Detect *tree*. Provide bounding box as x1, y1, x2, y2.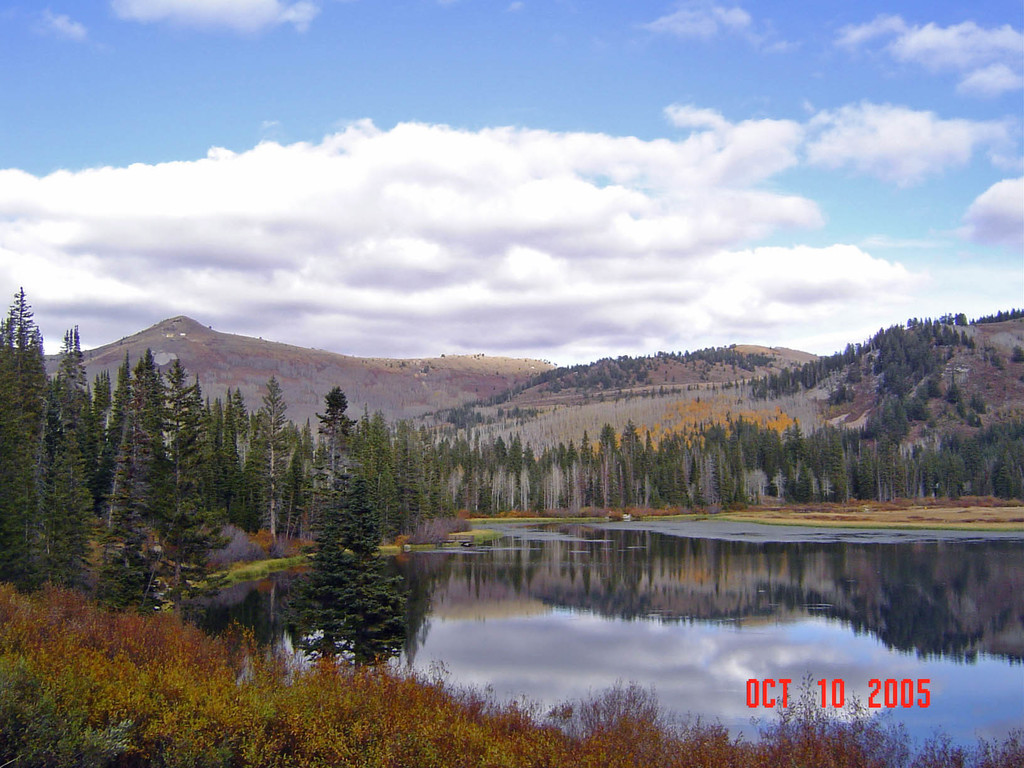
60, 324, 75, 376.
